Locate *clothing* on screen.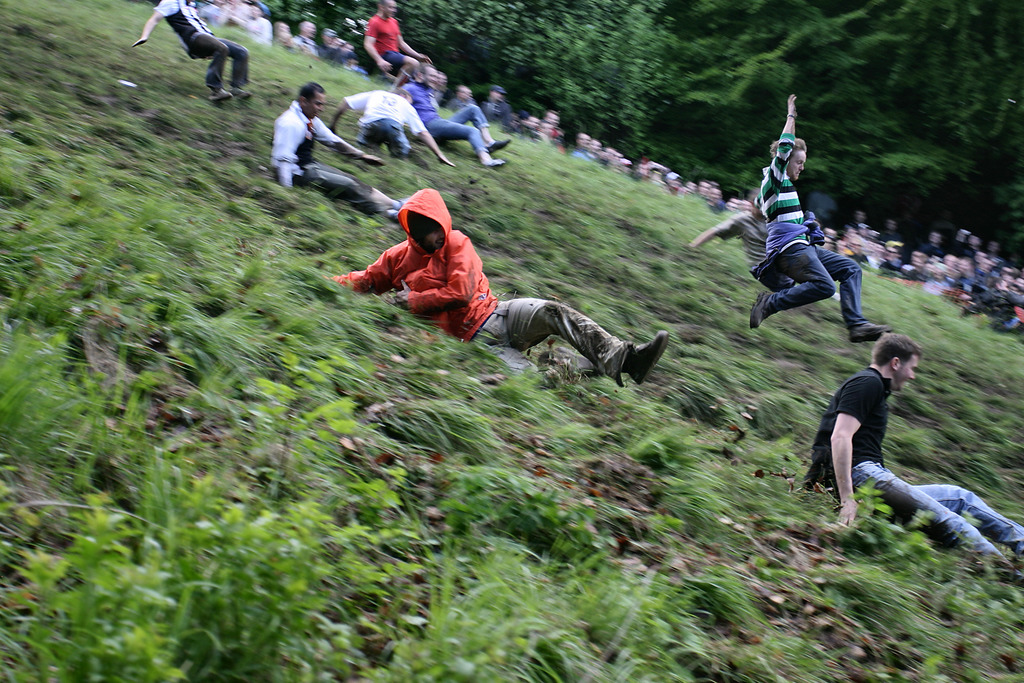
On screen at {"x1": 155, "y1": 0, "x2": 252, "y2": 94}.
